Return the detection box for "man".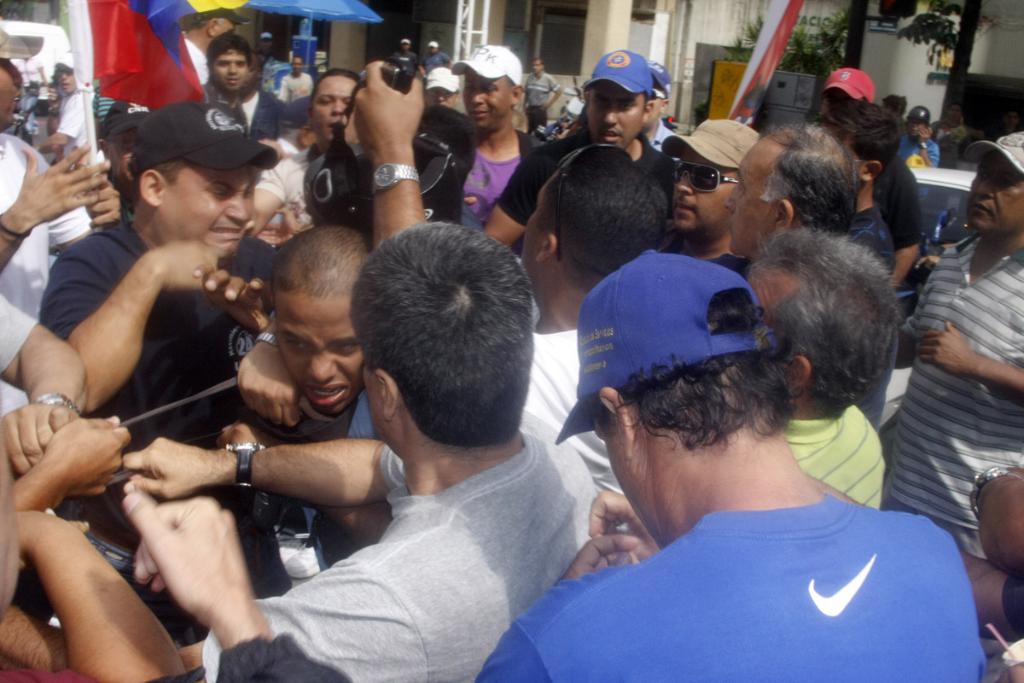
<bbox>0, 215, 597, 682</bbox>.
